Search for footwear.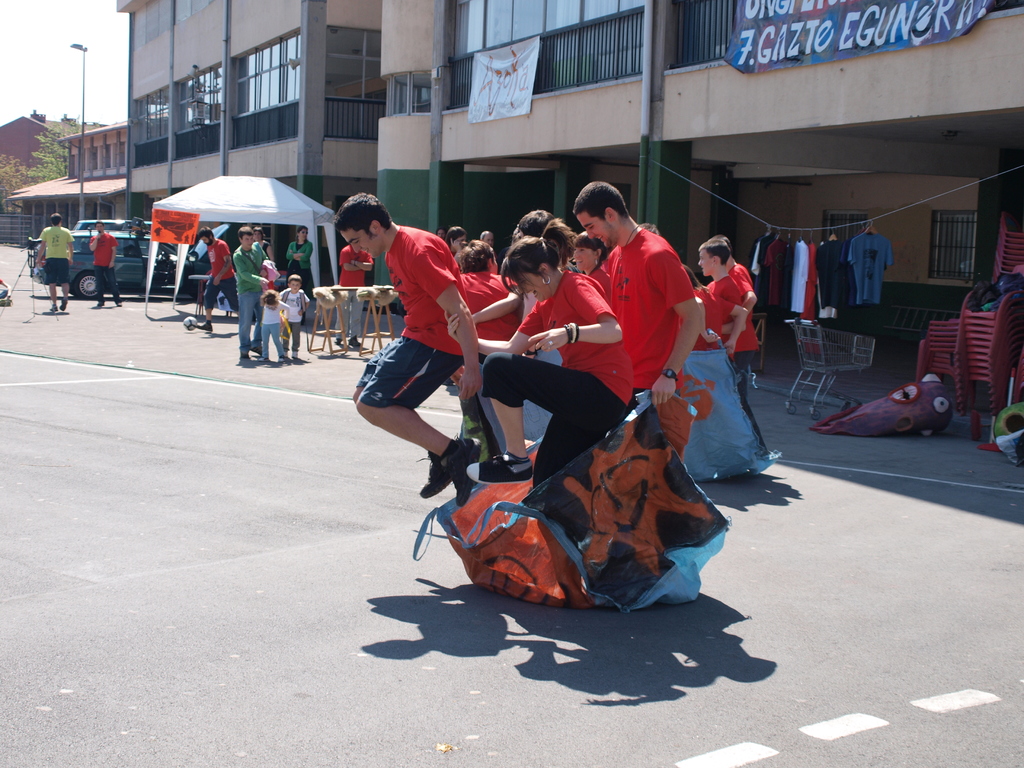
Found at 114:300:119:307.
